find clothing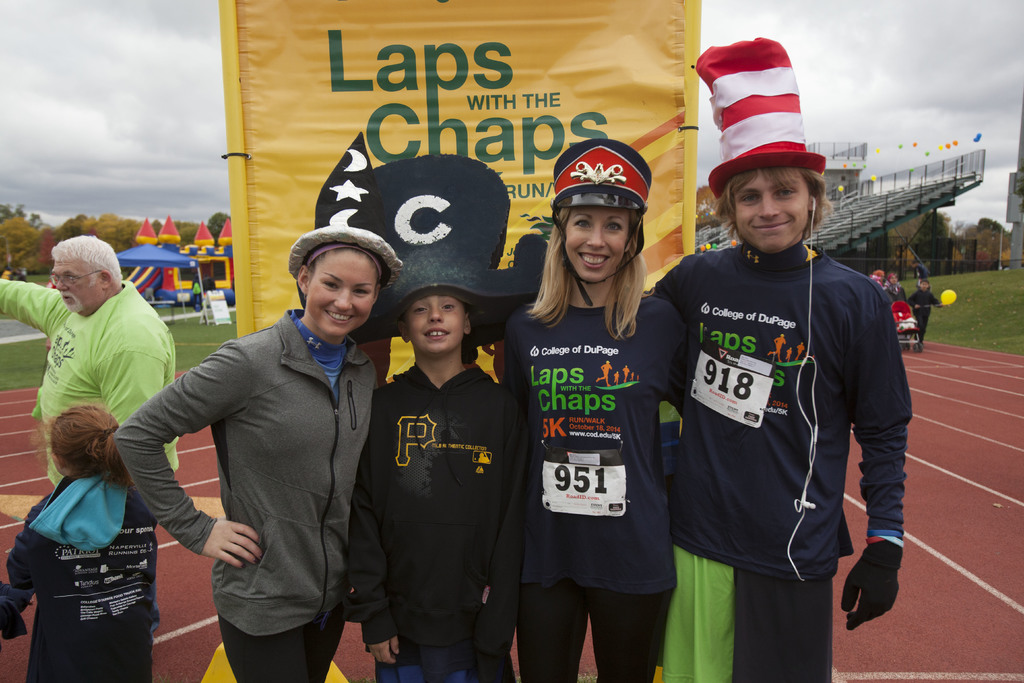
bbox=[662, 202, 911, 620]
